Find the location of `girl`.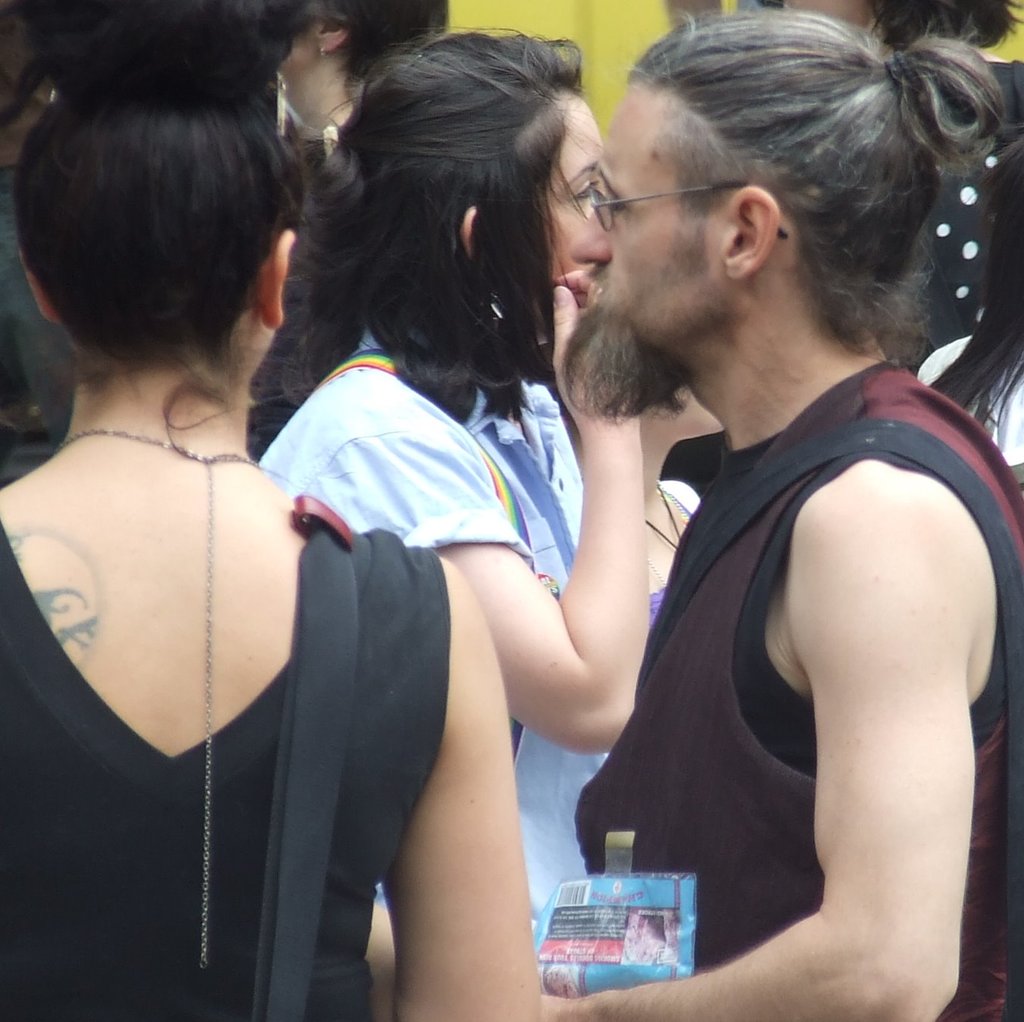
Location: (x1=0, y1=0, x2=542, y2=1021).
